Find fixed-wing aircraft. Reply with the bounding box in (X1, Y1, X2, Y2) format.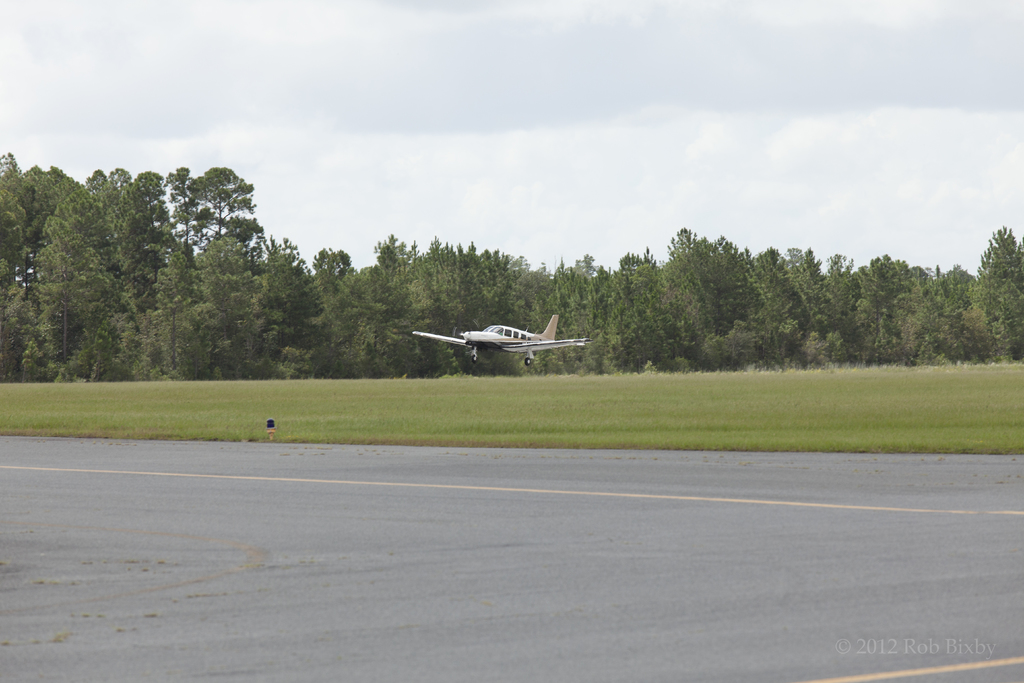
(416, 308, 591, 372).
